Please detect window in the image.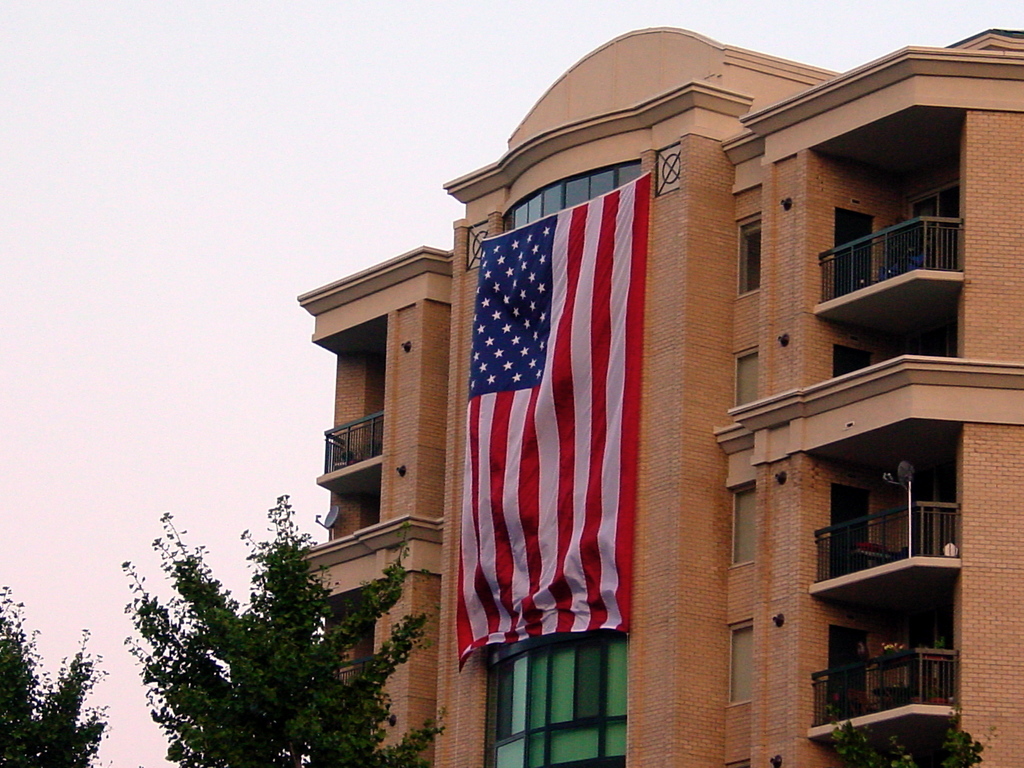
[735, 352, 759, 409].
